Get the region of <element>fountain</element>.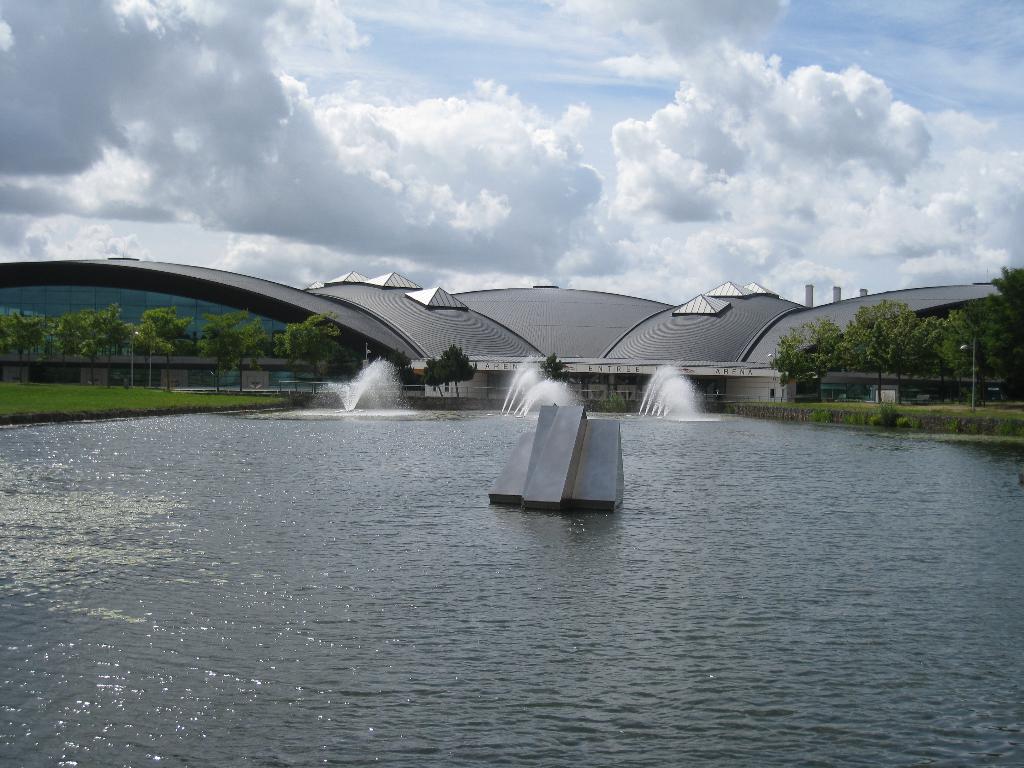
(639, 364, 706, 425).
